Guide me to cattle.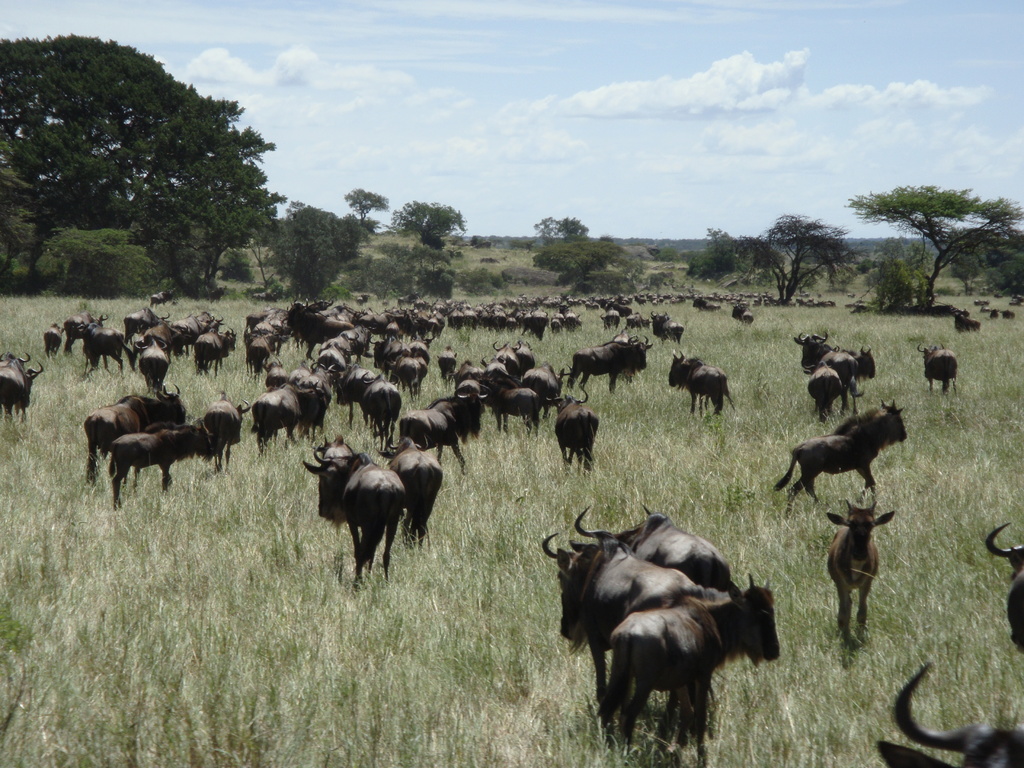
Guidance: [124,305,168,344].
